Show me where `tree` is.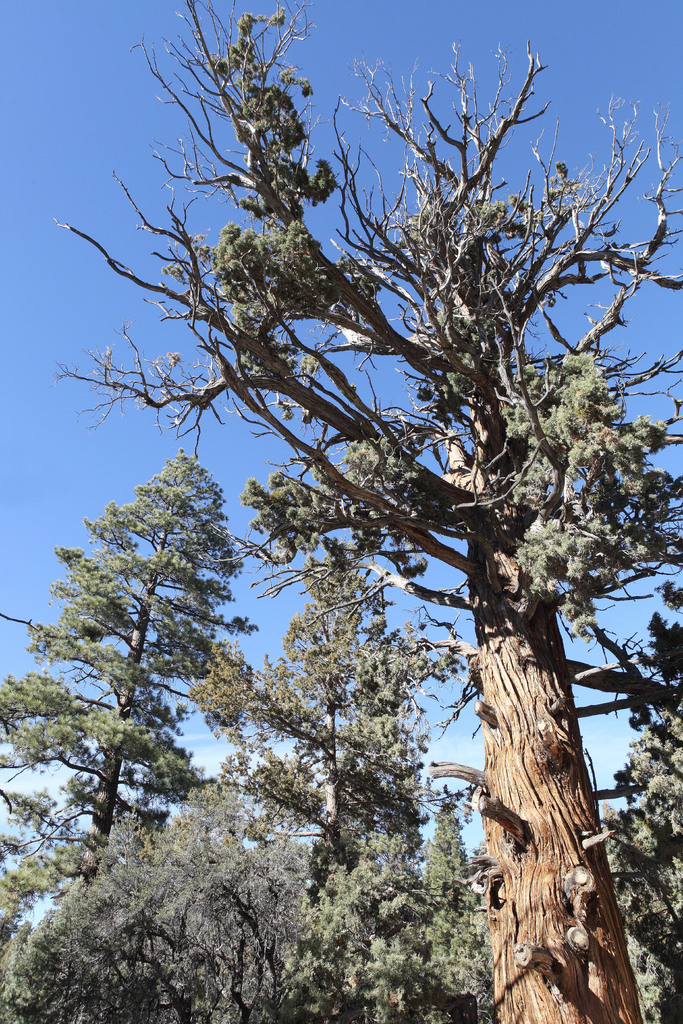
`tree` is at [26,28,668,995].
